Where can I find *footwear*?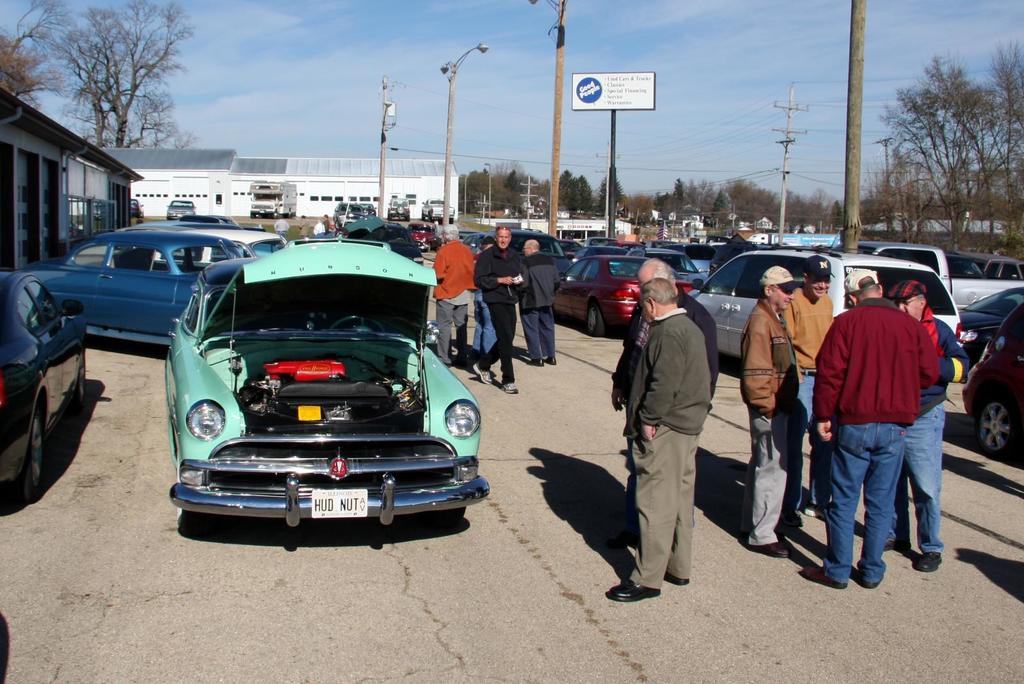
You can find it at [left=664, top=569, right=689, bottom=587].
